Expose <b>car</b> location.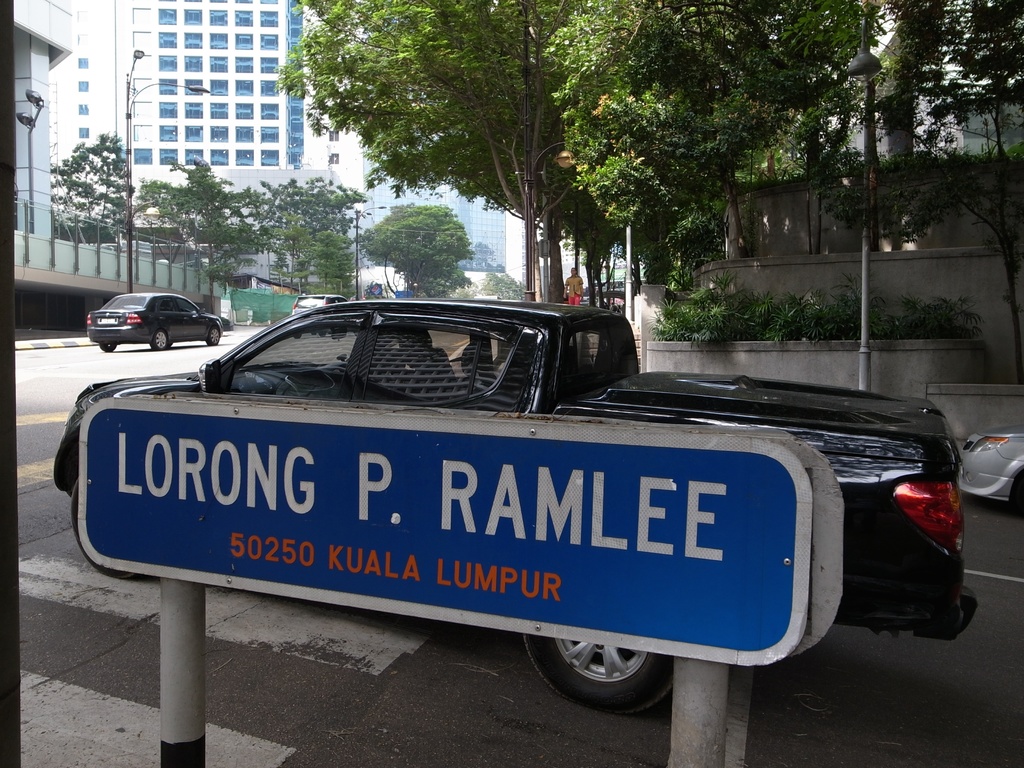
Exposed at <bbox>87, 294, 224, 352</bbox>.
